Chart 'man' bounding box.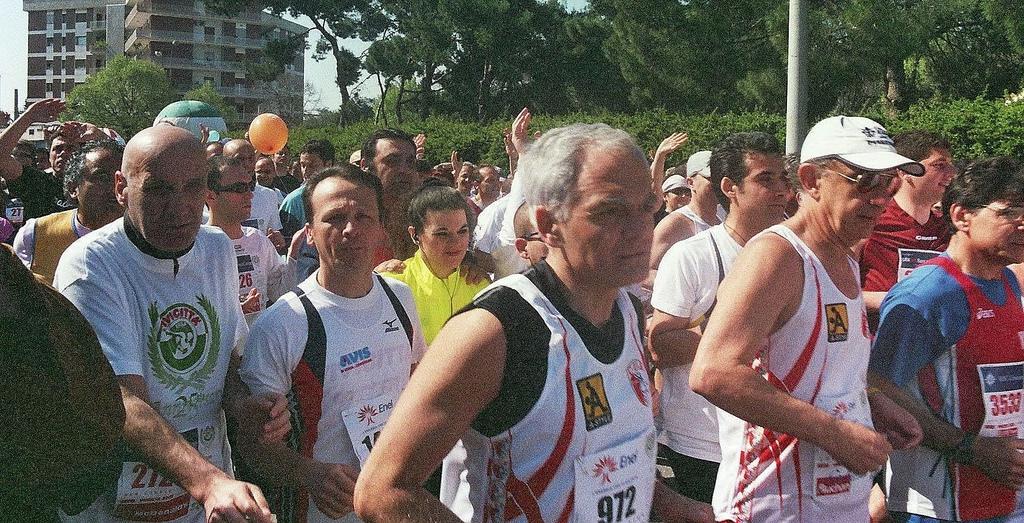
Charted: rect(871, 156, 1023, 522).
